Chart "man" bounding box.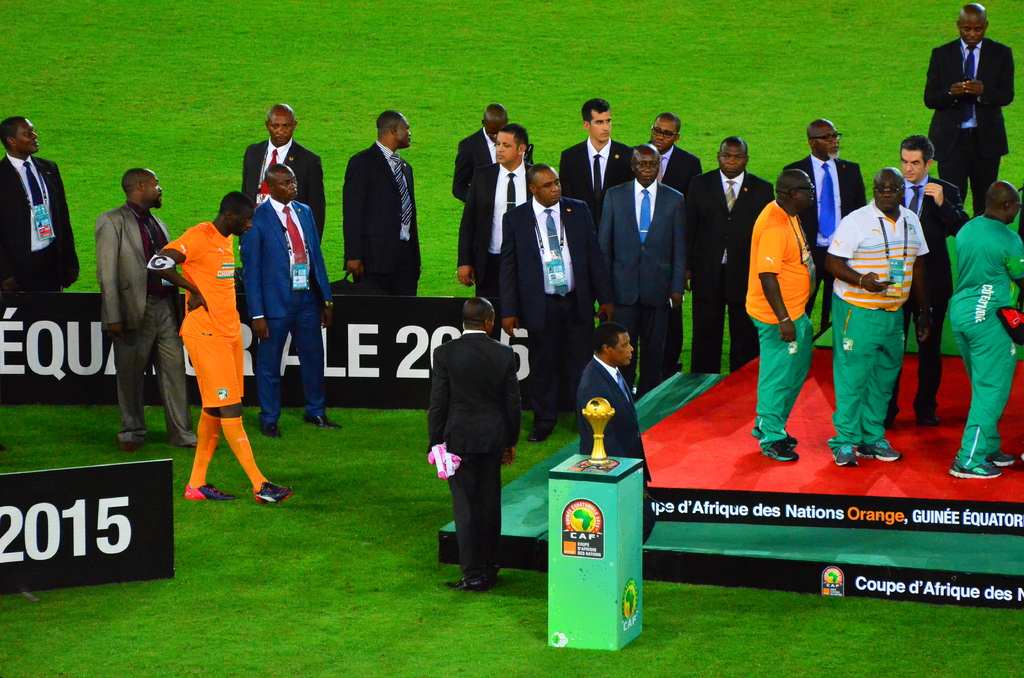
Charted: crop(741, 163, 819, 464).
